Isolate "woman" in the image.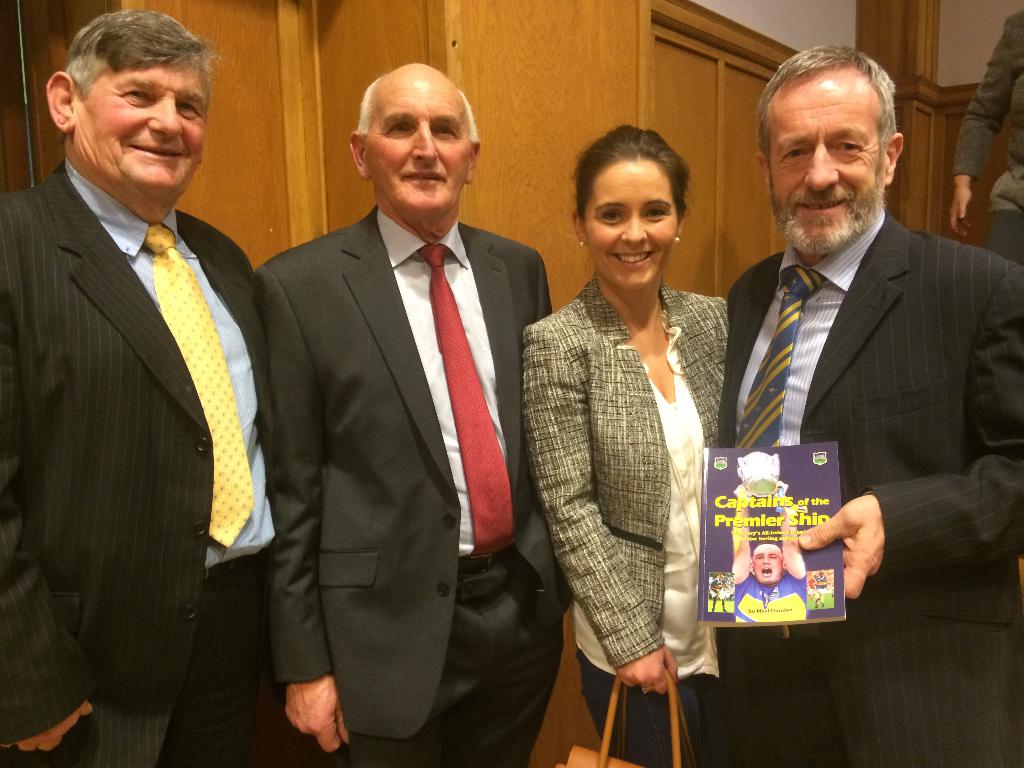
Isolated region: select_region(520, 138, 740, 746).
